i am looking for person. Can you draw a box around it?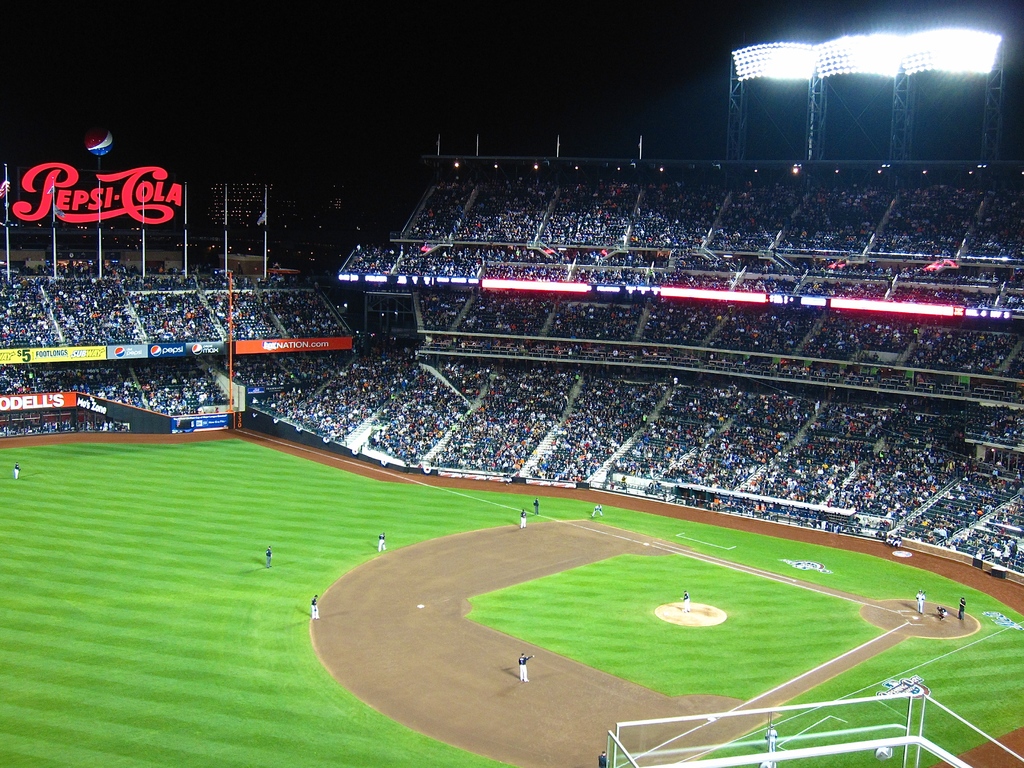
Sure, the bounding box is locate(912, 586, 928, 620).
